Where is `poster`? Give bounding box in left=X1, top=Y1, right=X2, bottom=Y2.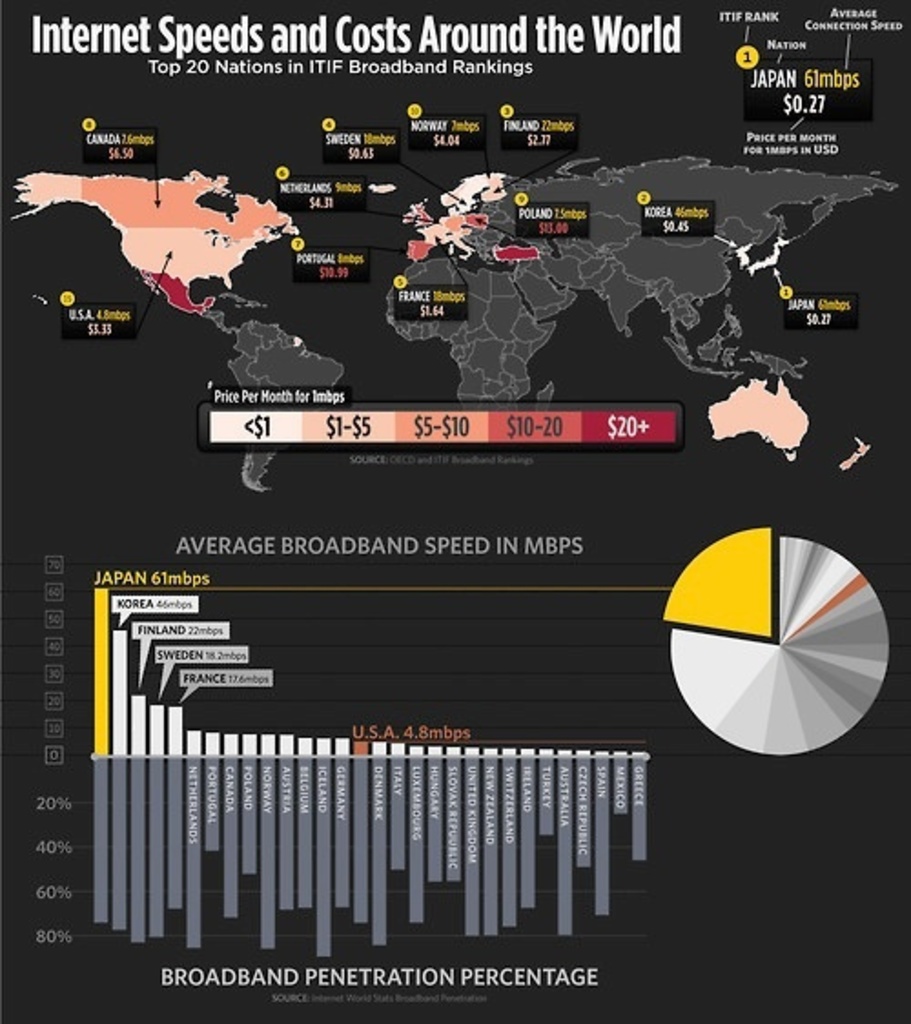
left=0, top=0, right=909, bottom=1022.
